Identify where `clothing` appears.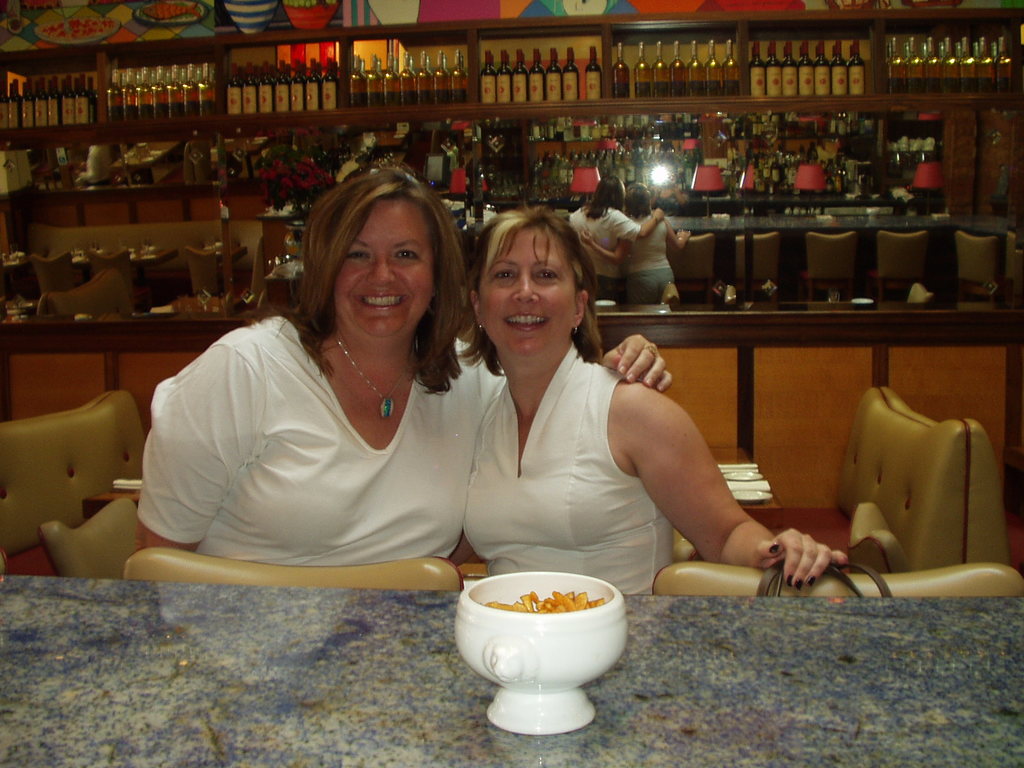
Appears at box(474, 339, 698, 601).
